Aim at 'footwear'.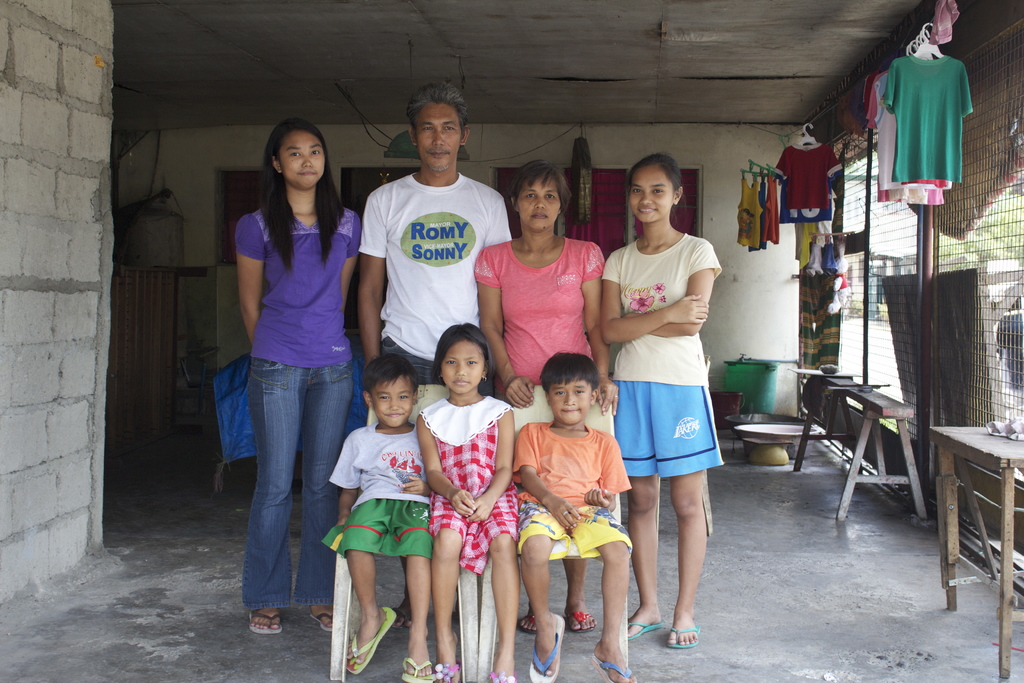
Aimed at {"x1": 517, "y1": 612, "x2": 537, "y2": 633}.
